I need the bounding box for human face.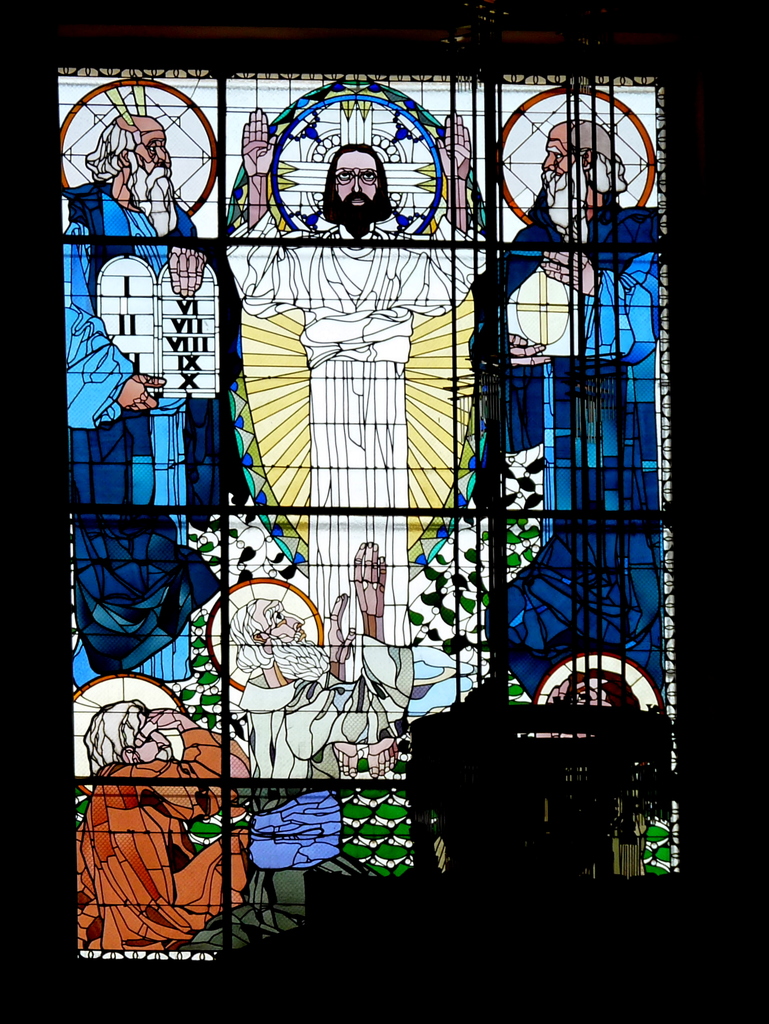
Here it is: {"x1": 334, "y1": 151, "x2": 379, "y2": 212}.
